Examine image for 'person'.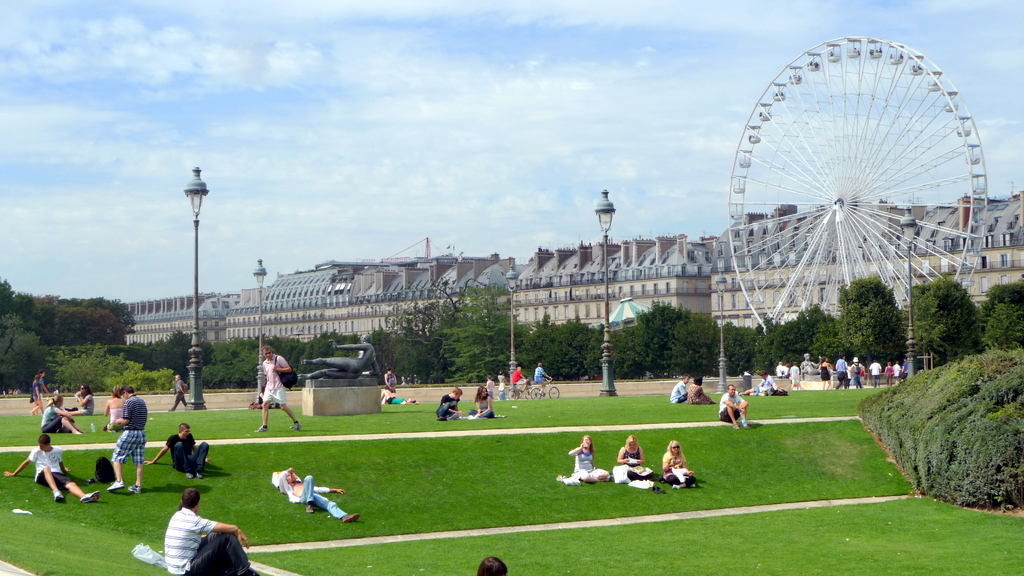
Examination result: detection(471, 382, 499, 421).
